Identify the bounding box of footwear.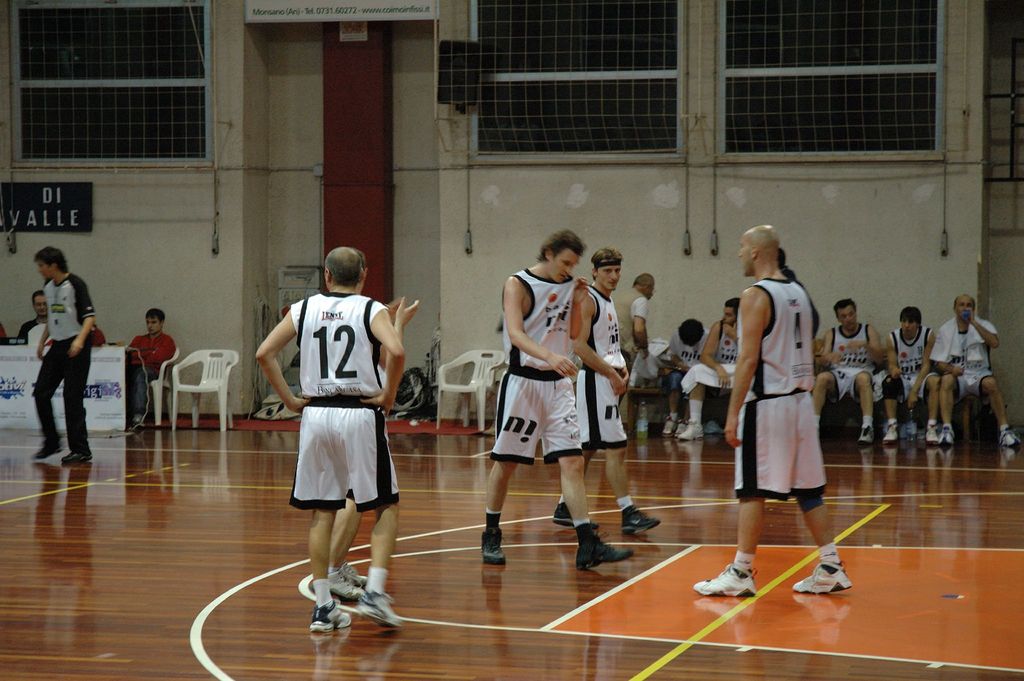
(x1=678, y1=418, x2=705, y2=439).
